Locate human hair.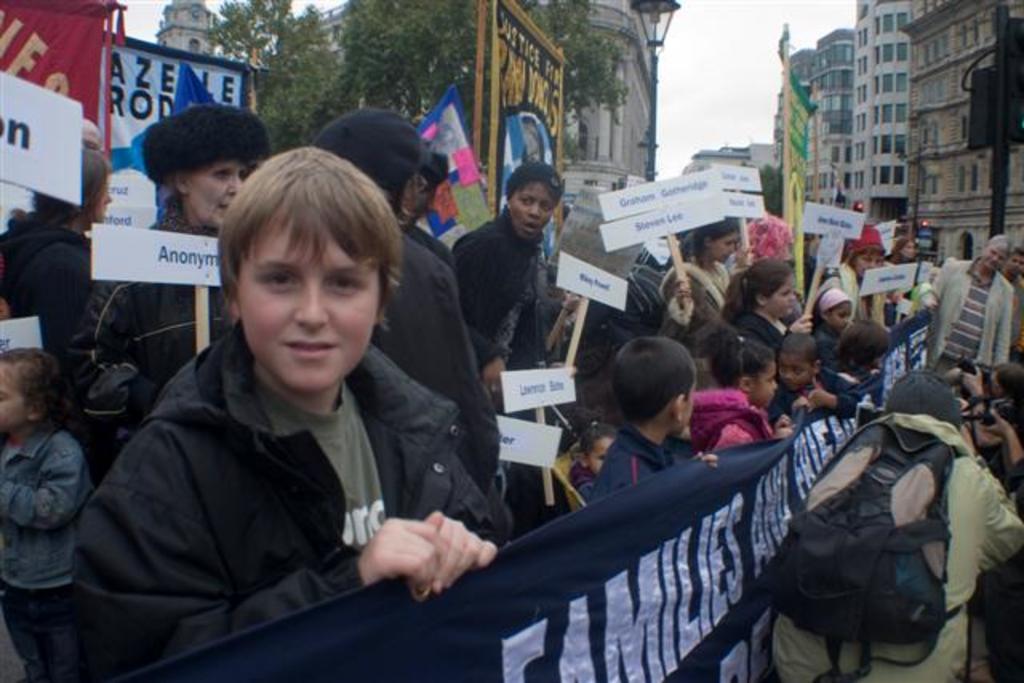
Bounding box: (504, 163, 570, 198).
